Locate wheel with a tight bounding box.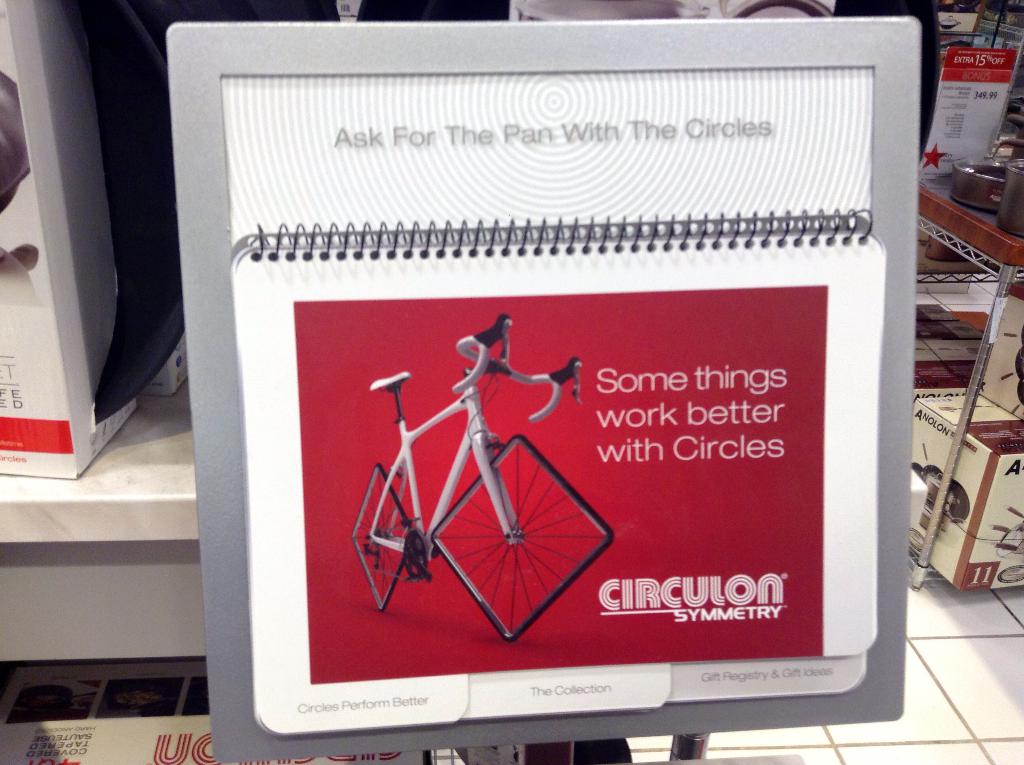
(1000,565,1023,583).
